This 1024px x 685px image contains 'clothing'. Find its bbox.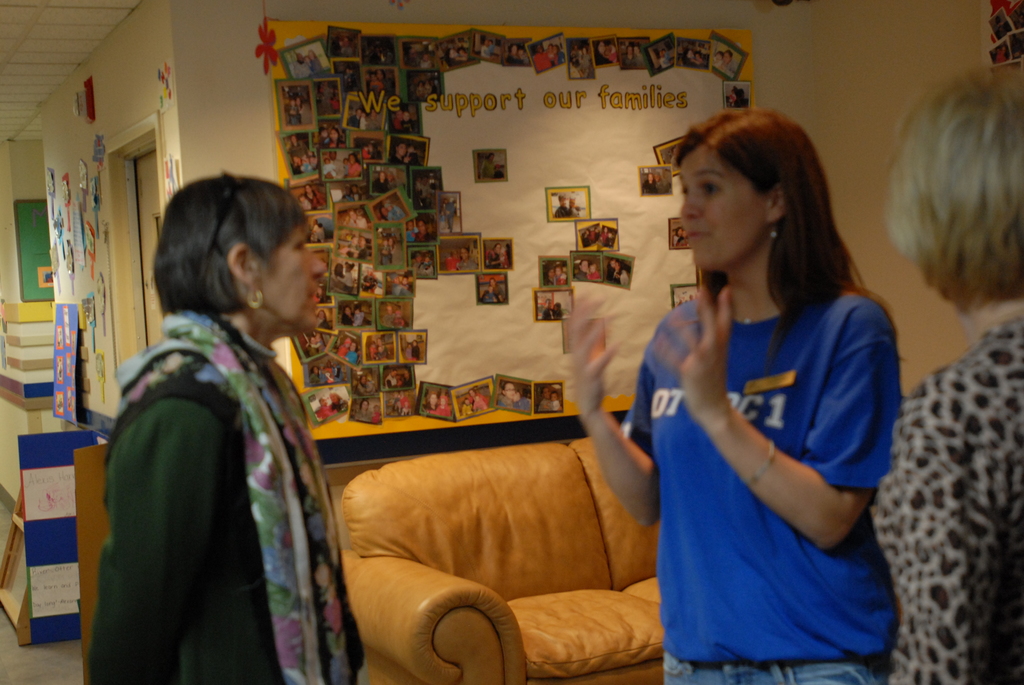
locate(627, 296, 905, 684).
